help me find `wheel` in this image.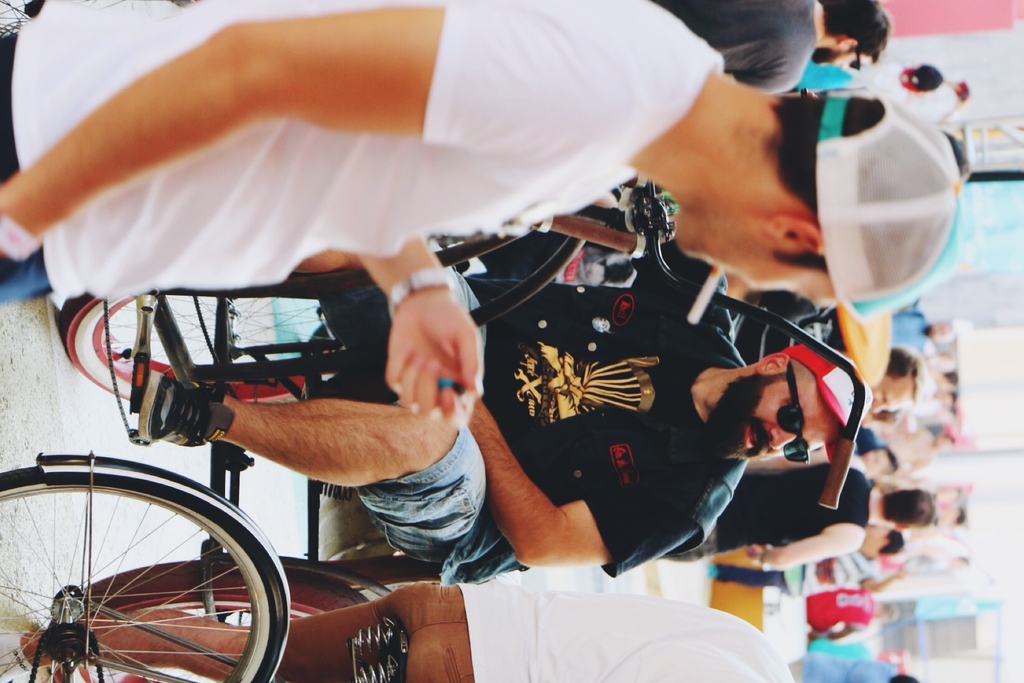
Found it: left=0, top=461, right=292, bottom=682.
